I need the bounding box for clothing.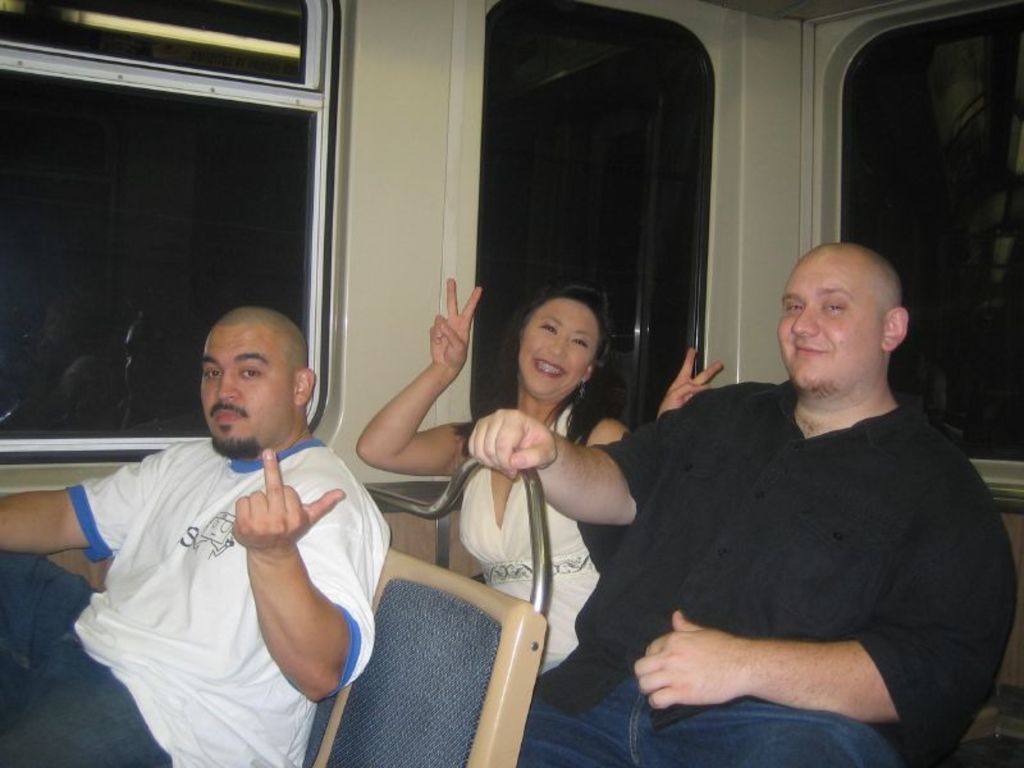
Here it is: [582, 338, 1006, 760].
